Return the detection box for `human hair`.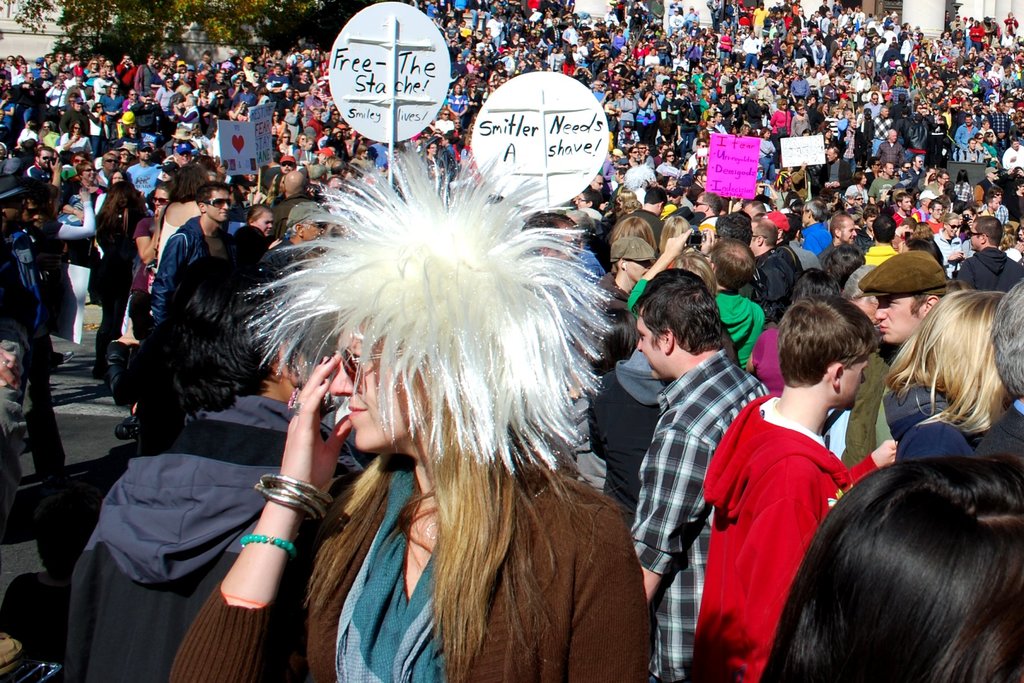
box(777, 295, 874, 384).
